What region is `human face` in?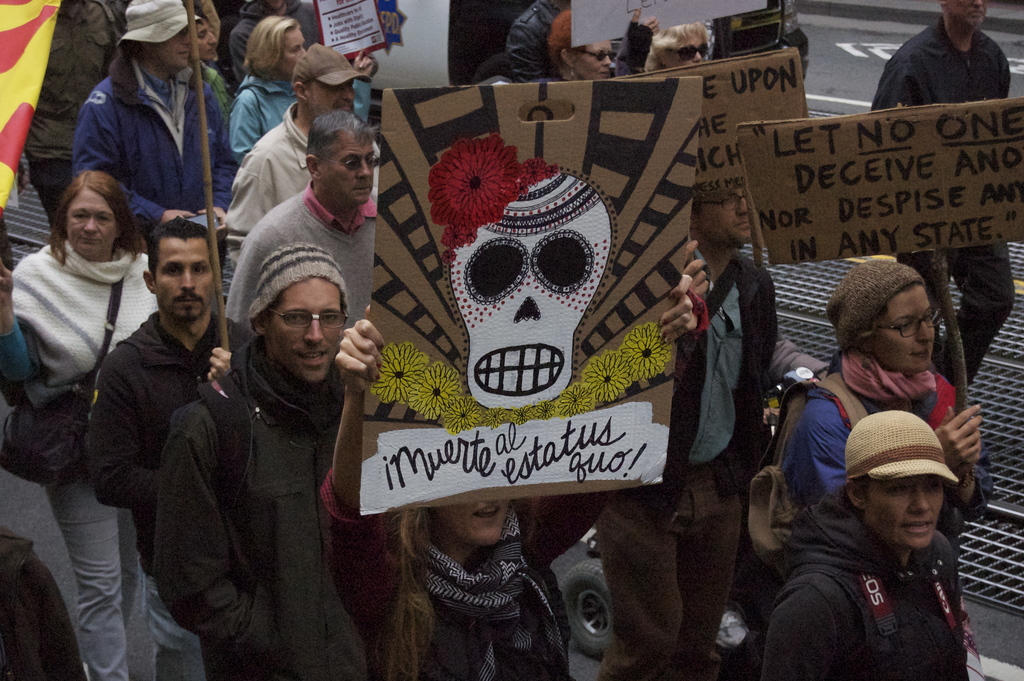
<bbox>431, 495, 513, 544</bbox>.
